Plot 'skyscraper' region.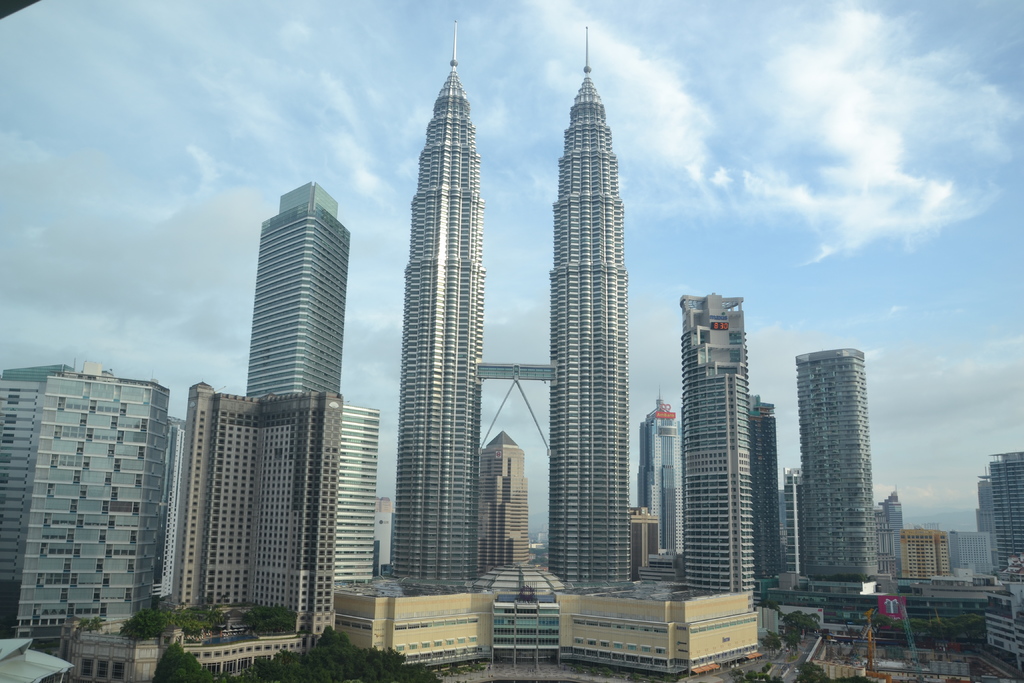
Plotted at <bbox>394, 20, 635, 586</bbox>.
